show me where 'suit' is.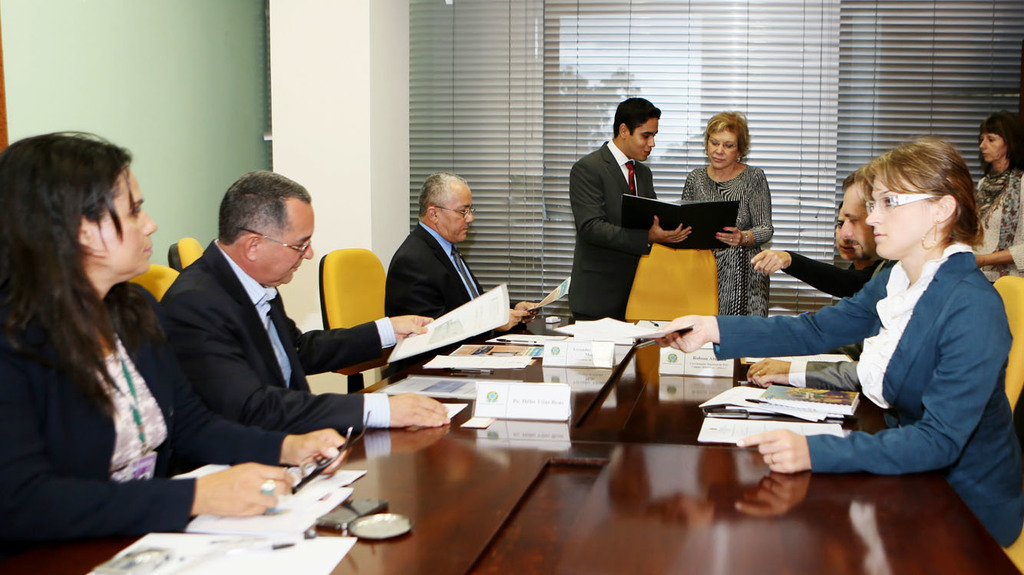
'suit' is at left=716, top=236, right=1023, bottom=553.
